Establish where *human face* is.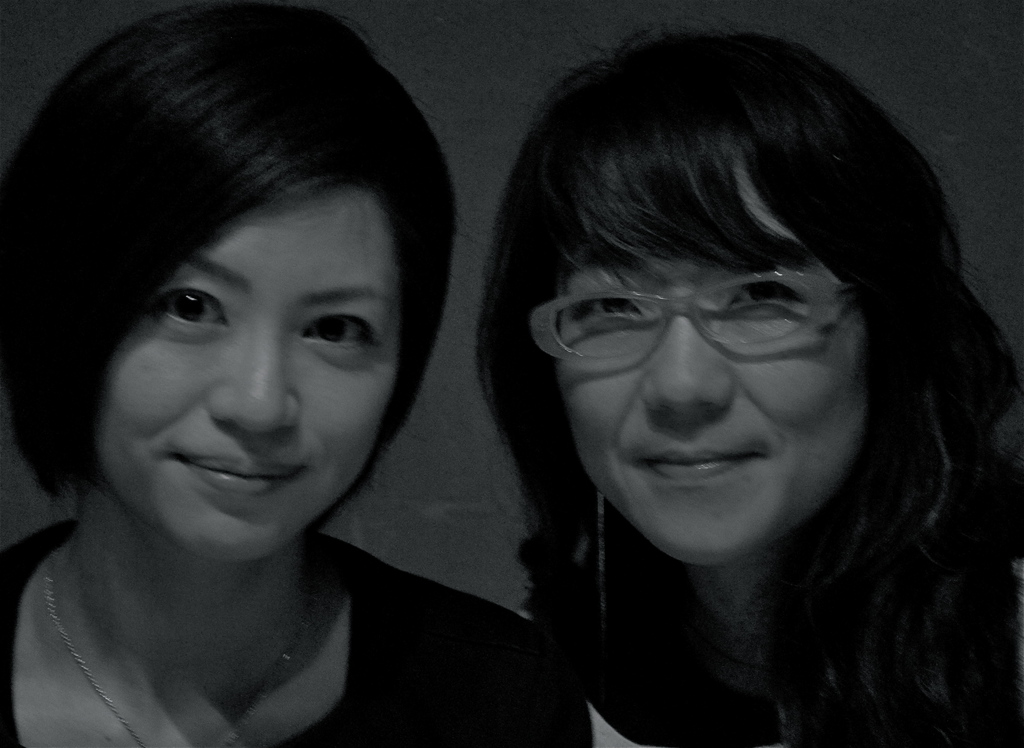
Established at pyautogui.locateOnScreen(94, 183, 400, 564).
